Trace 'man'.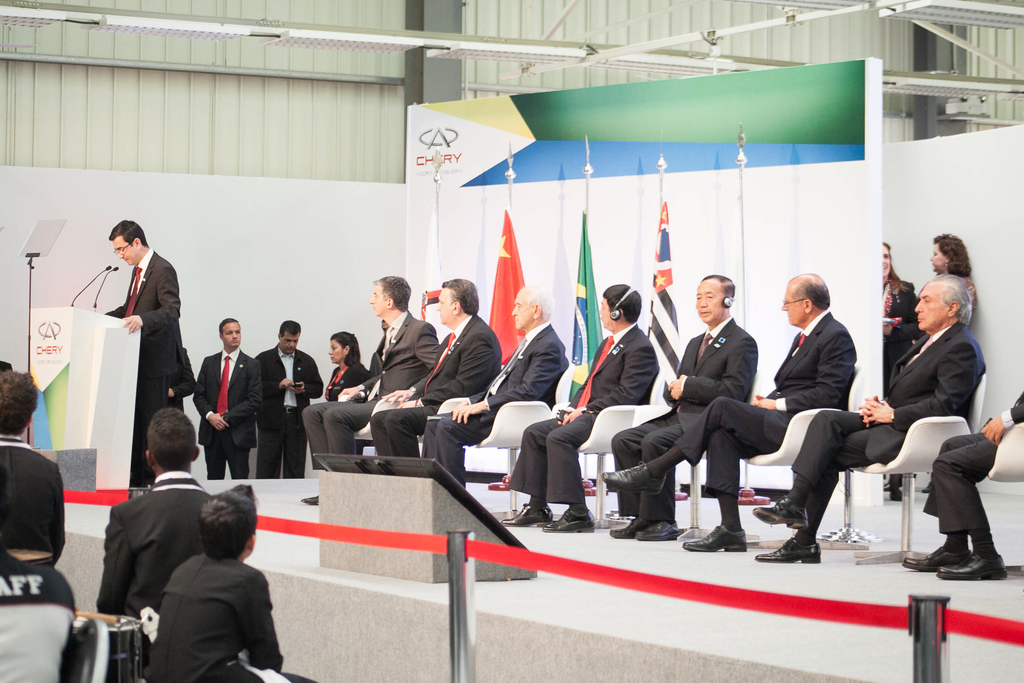
Traced to (300,273,443,499).
